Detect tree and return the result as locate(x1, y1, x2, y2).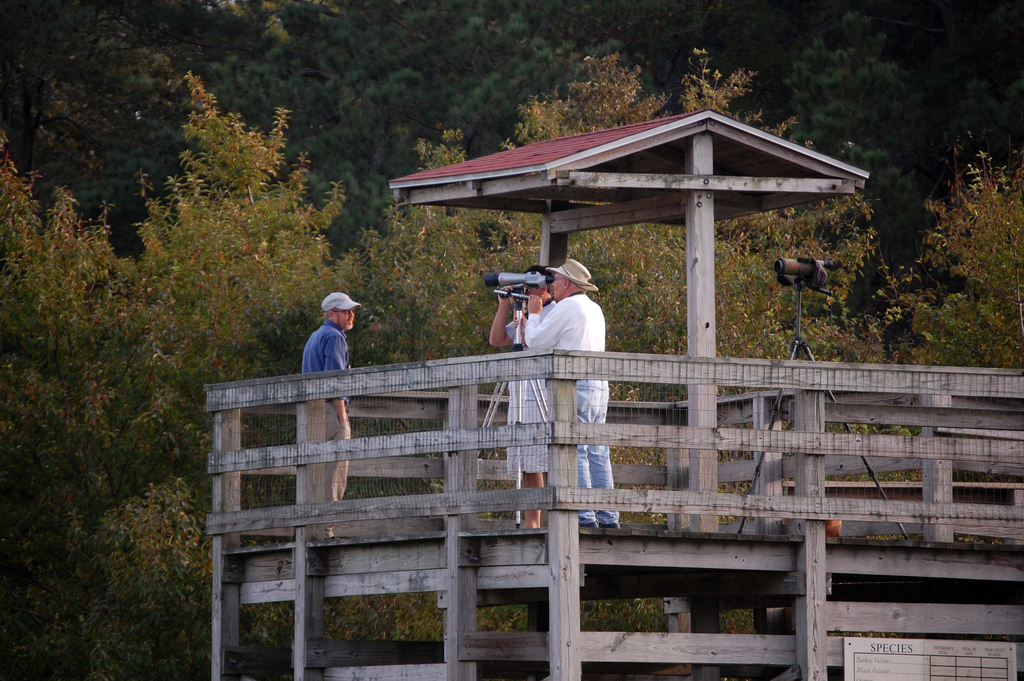
locate(895, 136, 1023, 367).
